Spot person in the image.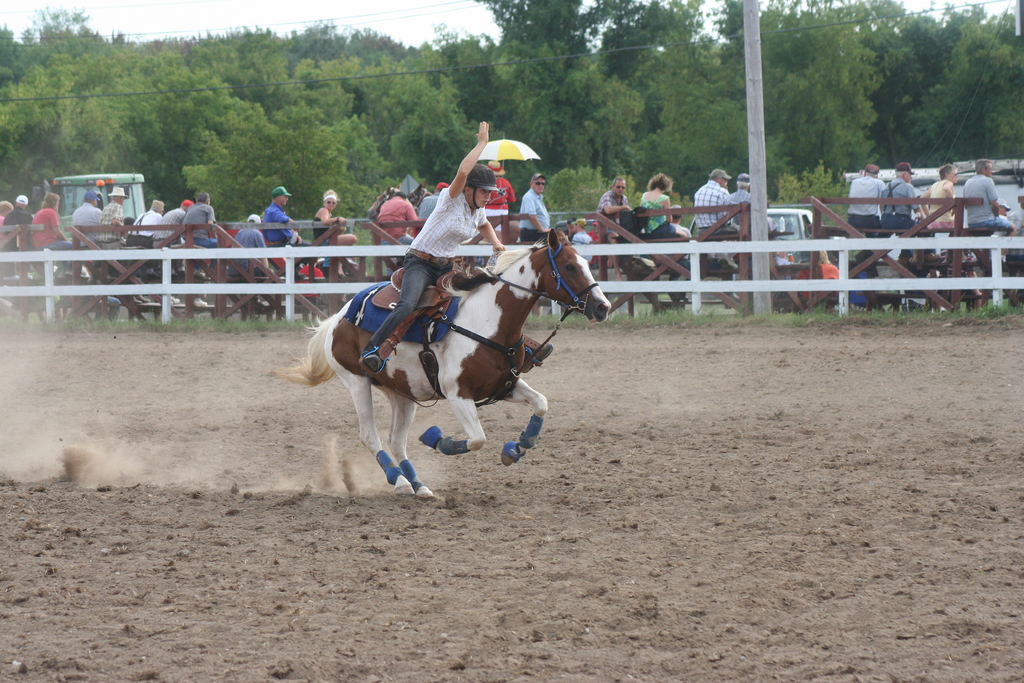
person found at [121,200,164,279].
